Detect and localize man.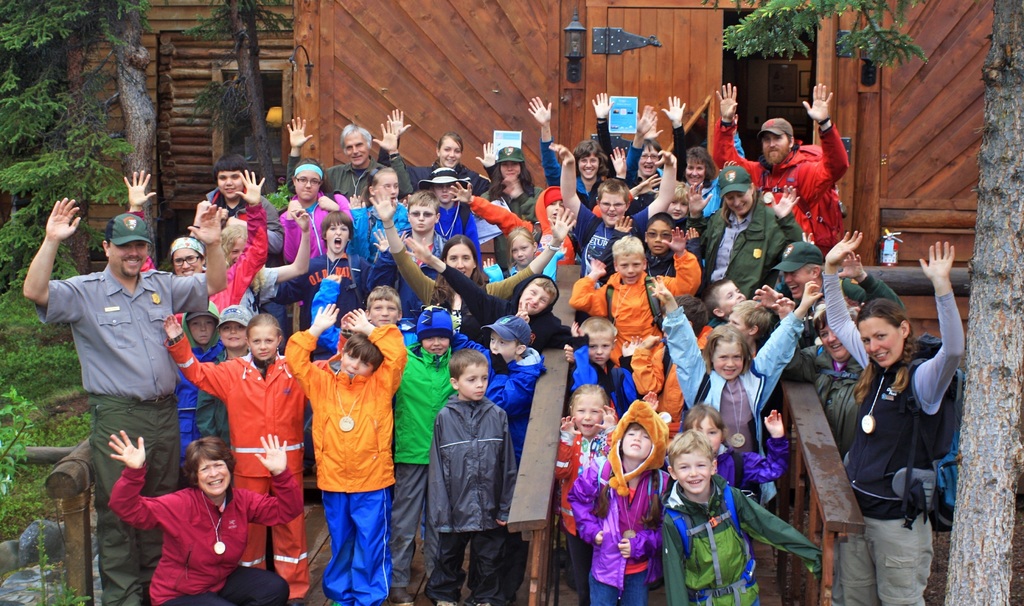
Localized at 24, 198, 227, 605.
